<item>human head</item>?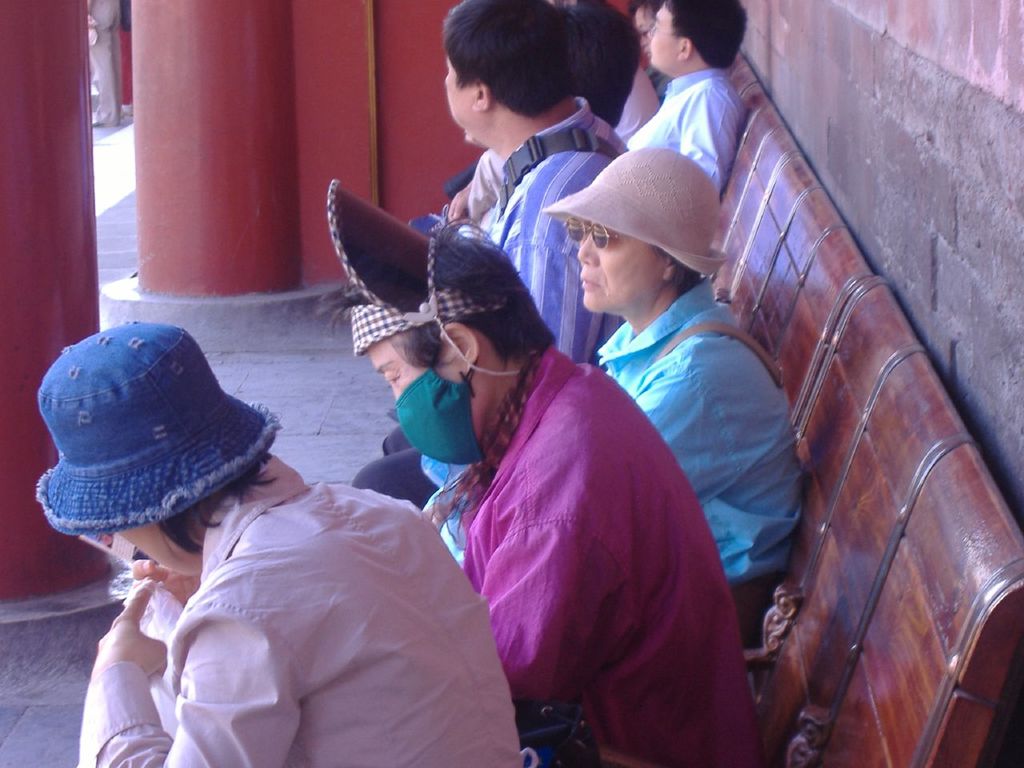
[446, 0, 574, 139]
